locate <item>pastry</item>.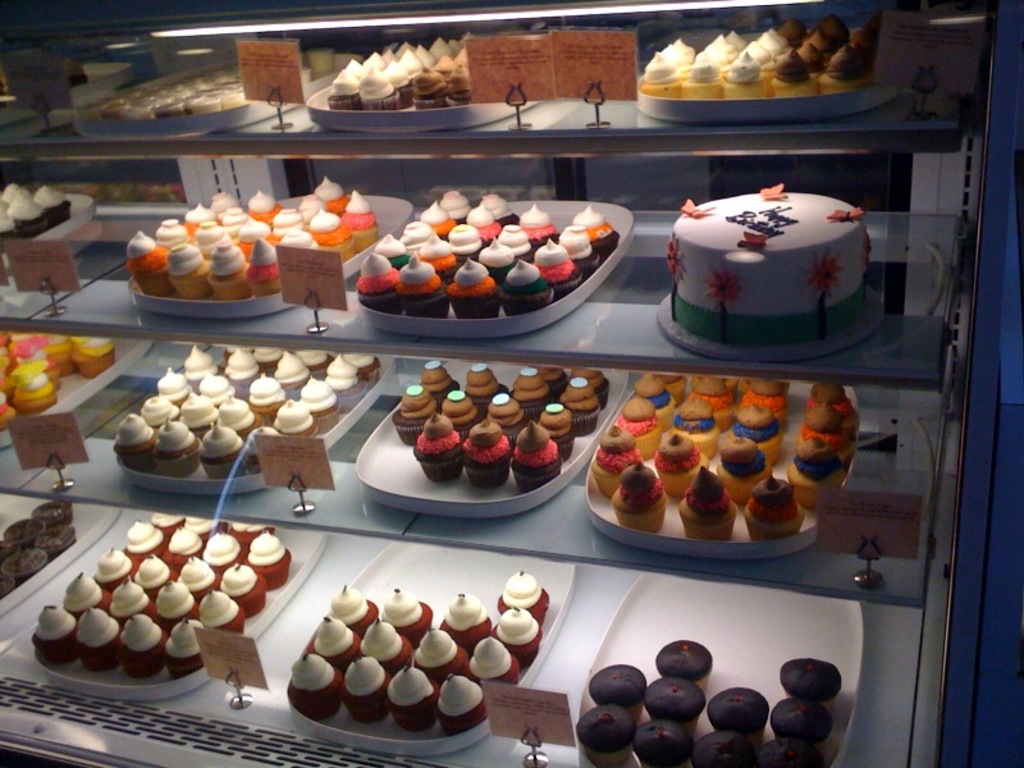
Bounding box: rect(768, 695, 829, 744).
